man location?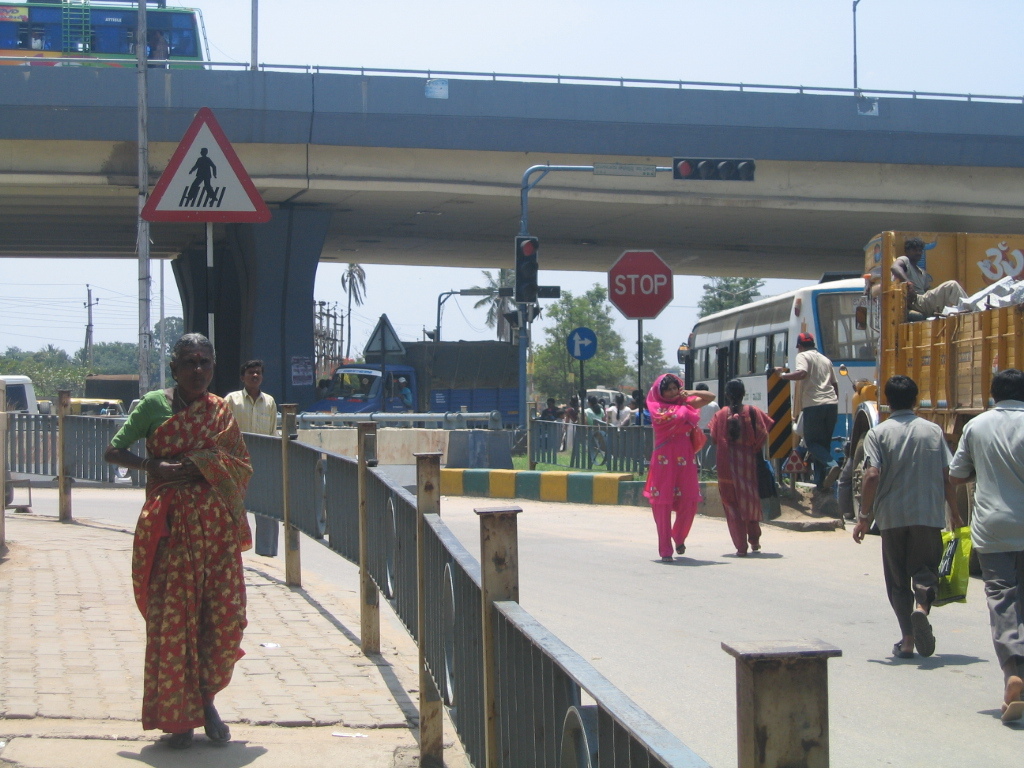
select_region(324, 379, 333, 391)
